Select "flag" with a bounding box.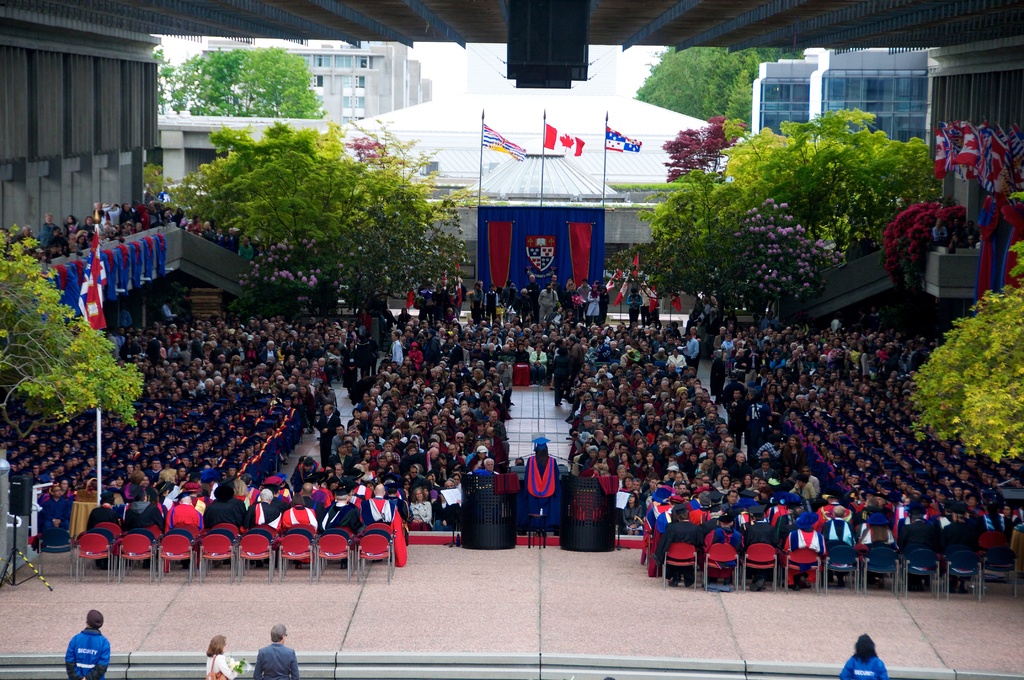
BBox(75, 218, 107, 343).
